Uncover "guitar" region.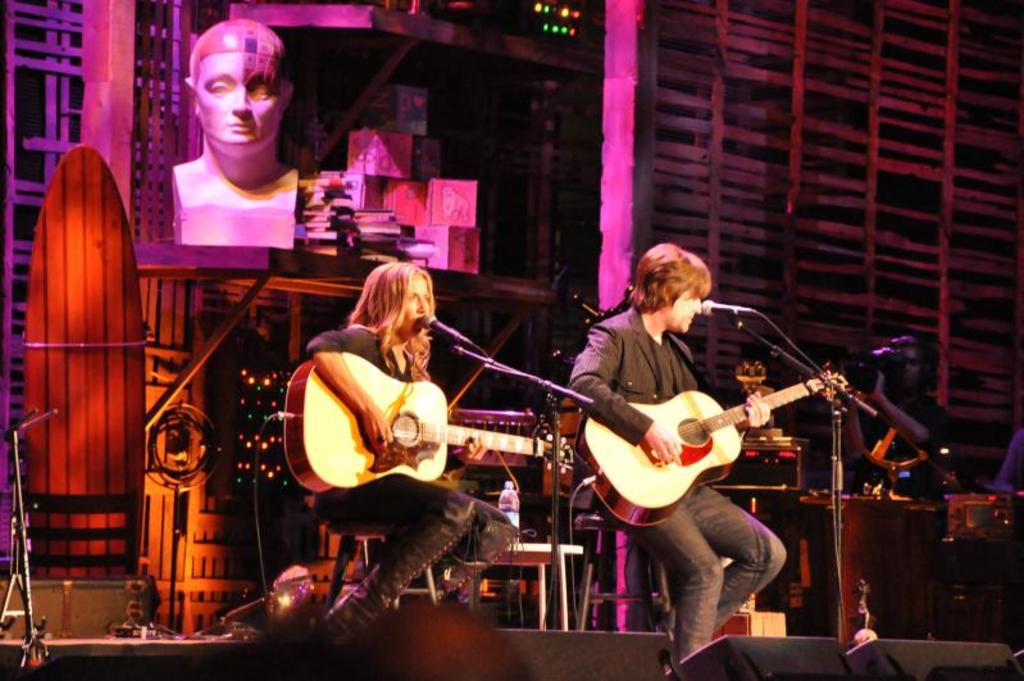
Uncovered: (left=551, top=360, right=883, bottom=535).
